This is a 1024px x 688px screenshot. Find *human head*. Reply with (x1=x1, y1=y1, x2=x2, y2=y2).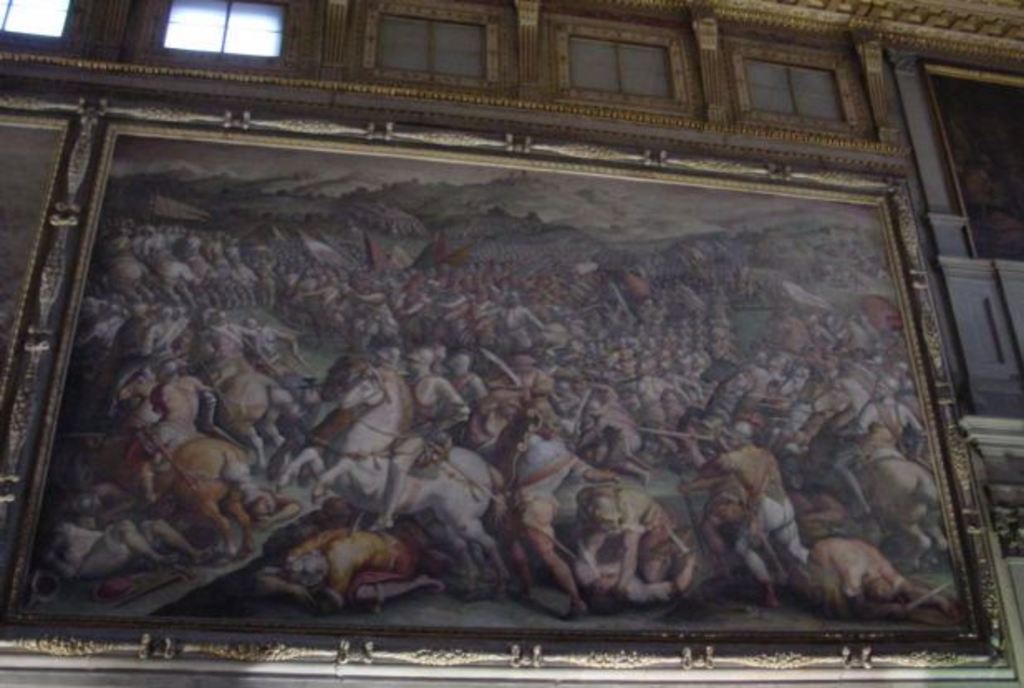
(x1=403, y1=343, x2=436, y2=376).
